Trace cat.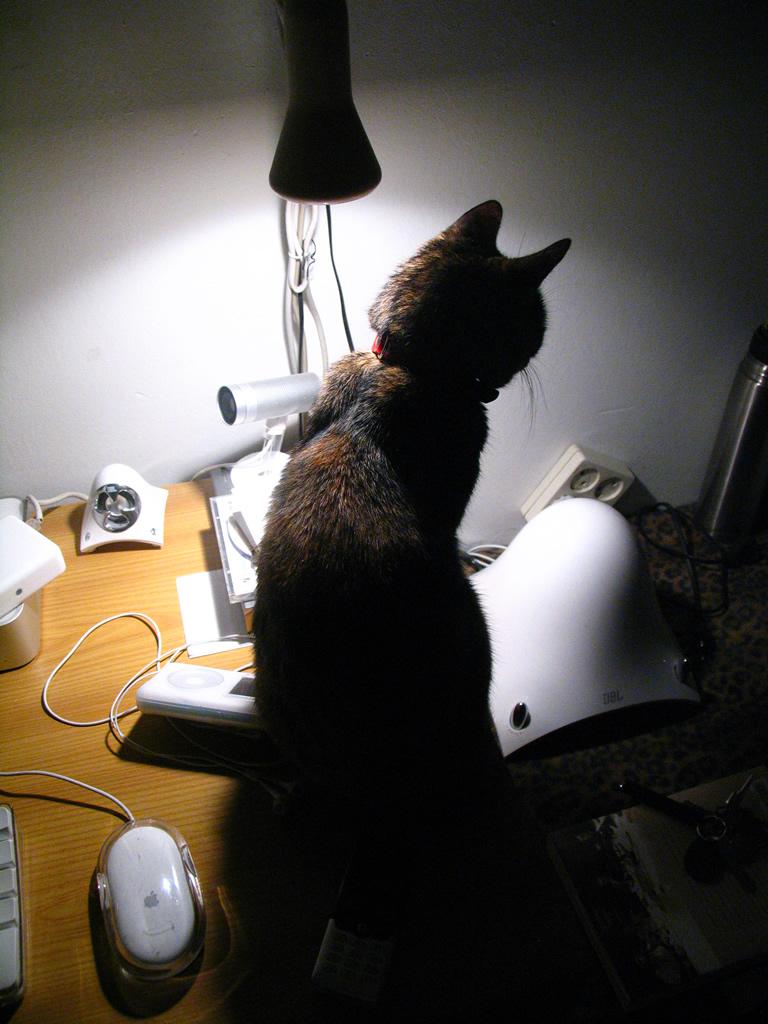
Traced to Rect(259, 197, 571, 935).
